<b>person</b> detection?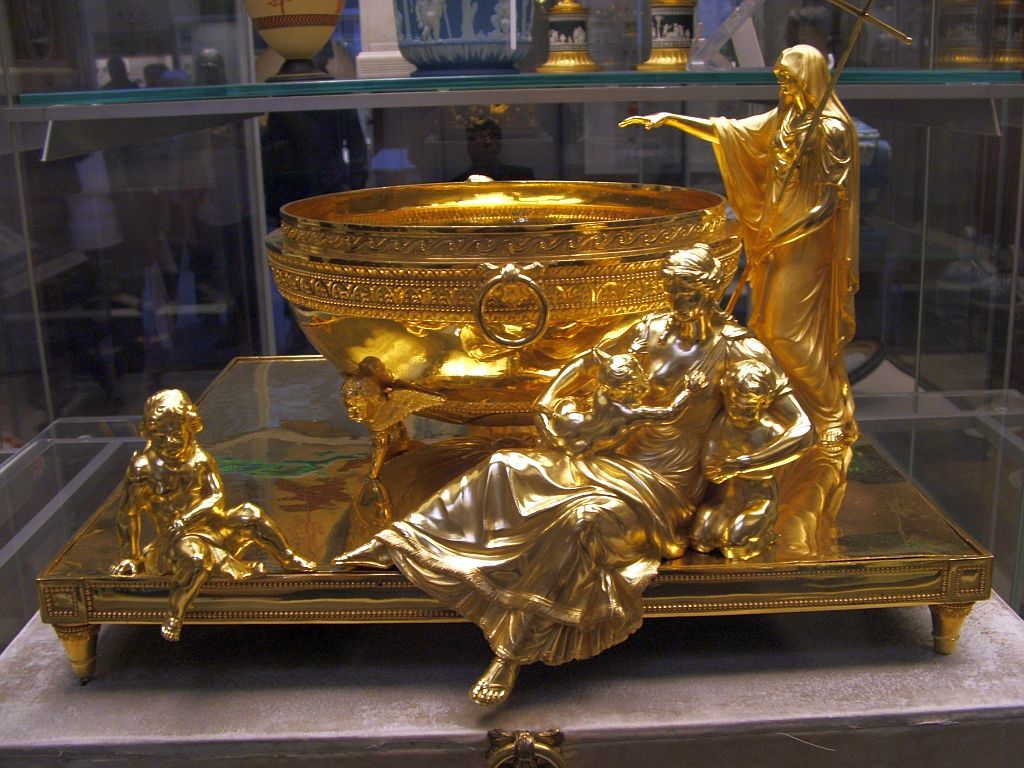
<bbox>682, 15, 851, 447</bbox>
